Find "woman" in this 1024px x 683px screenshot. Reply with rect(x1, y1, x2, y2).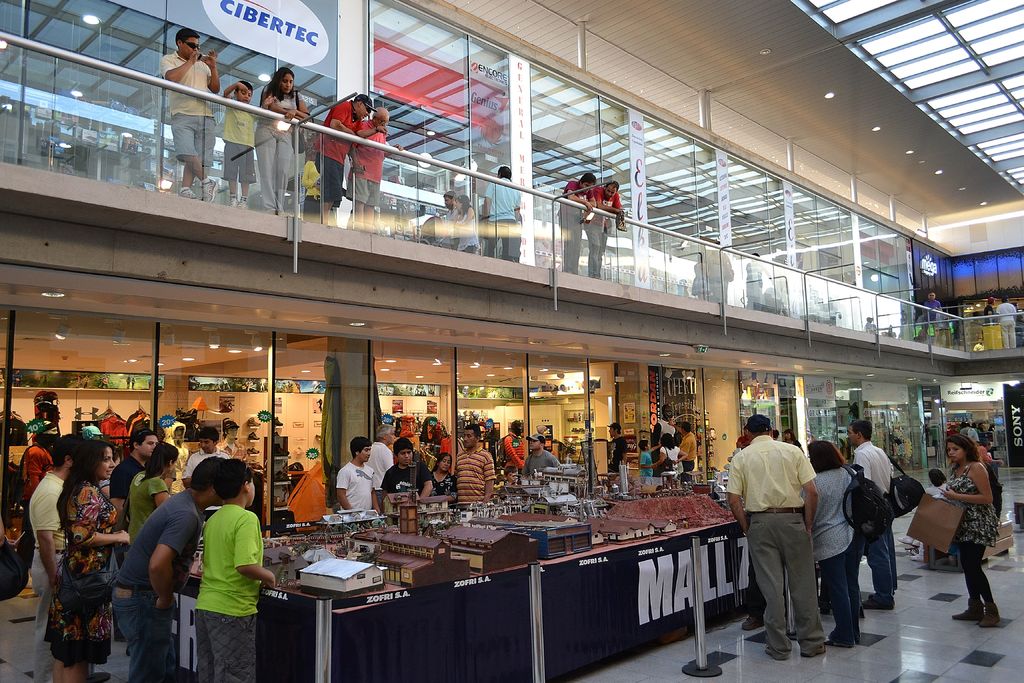
rect(801, 441, 874, 652).
